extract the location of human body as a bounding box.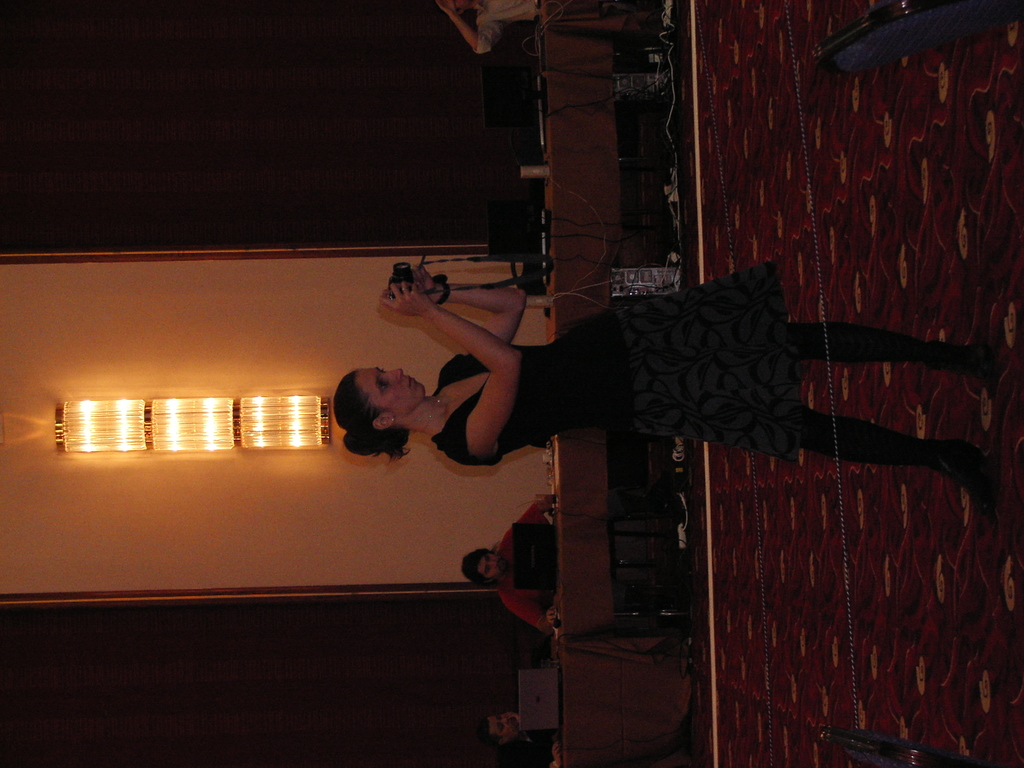
bbox=(497, 712, 564, 767).
